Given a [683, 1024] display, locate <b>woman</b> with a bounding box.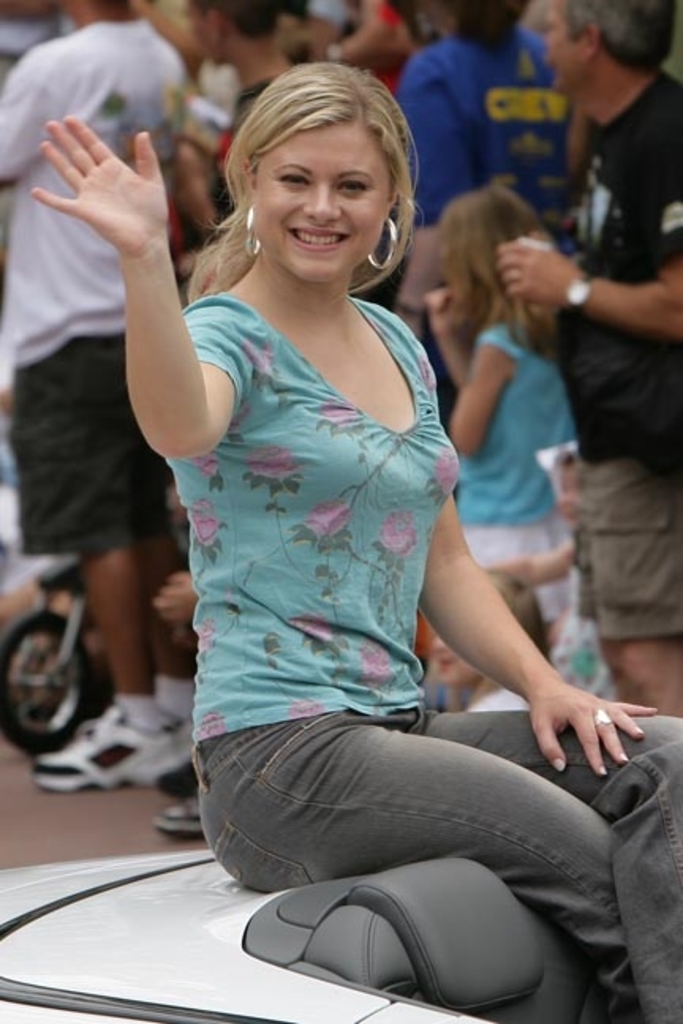
Located: box=[21, 52, 681, 1022].
